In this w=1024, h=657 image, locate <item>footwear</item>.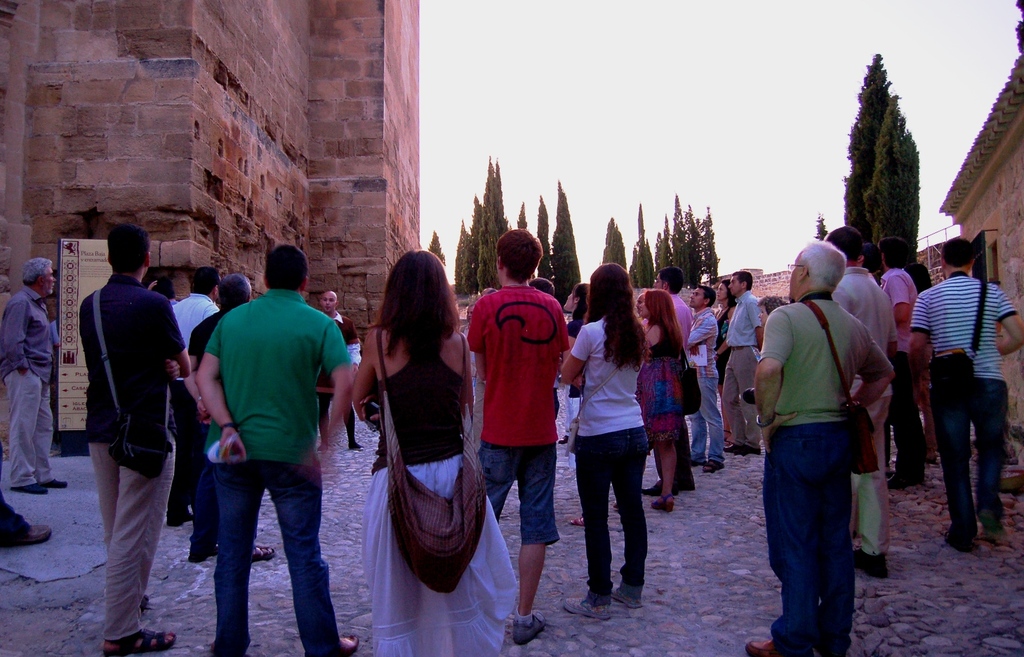
Bounding box: box=[746, 637, 790, 656].
